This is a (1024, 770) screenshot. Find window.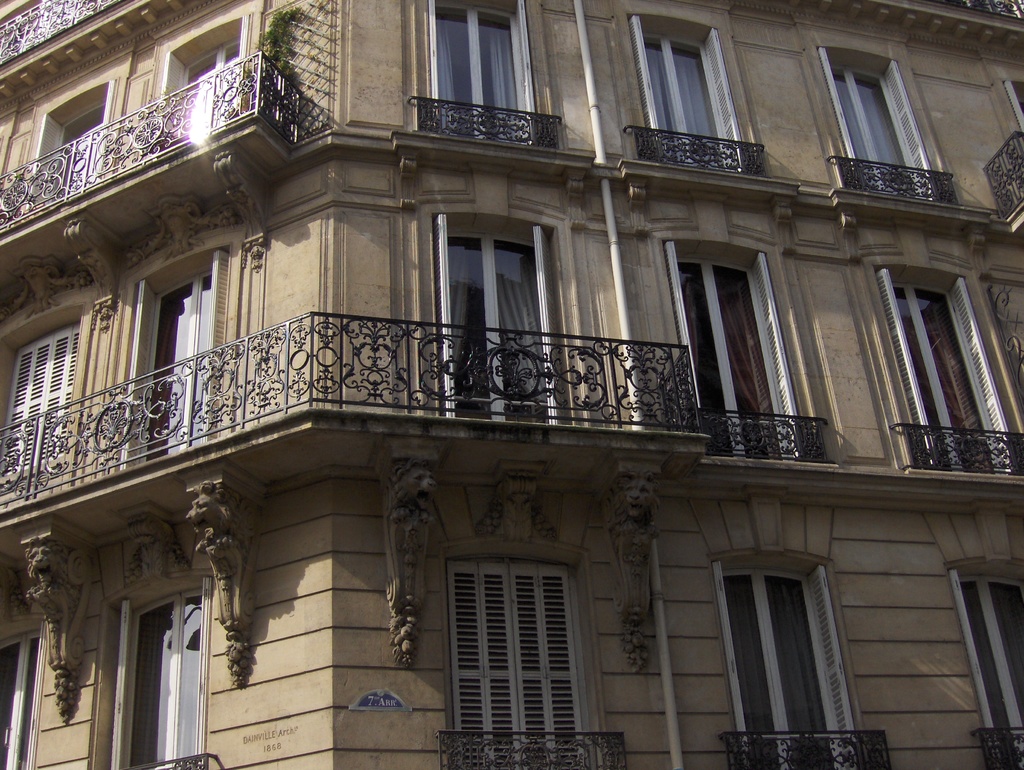
Bounding box: {"x1": 817, "y1": 47, "x2": 938, "y2": 201}.
